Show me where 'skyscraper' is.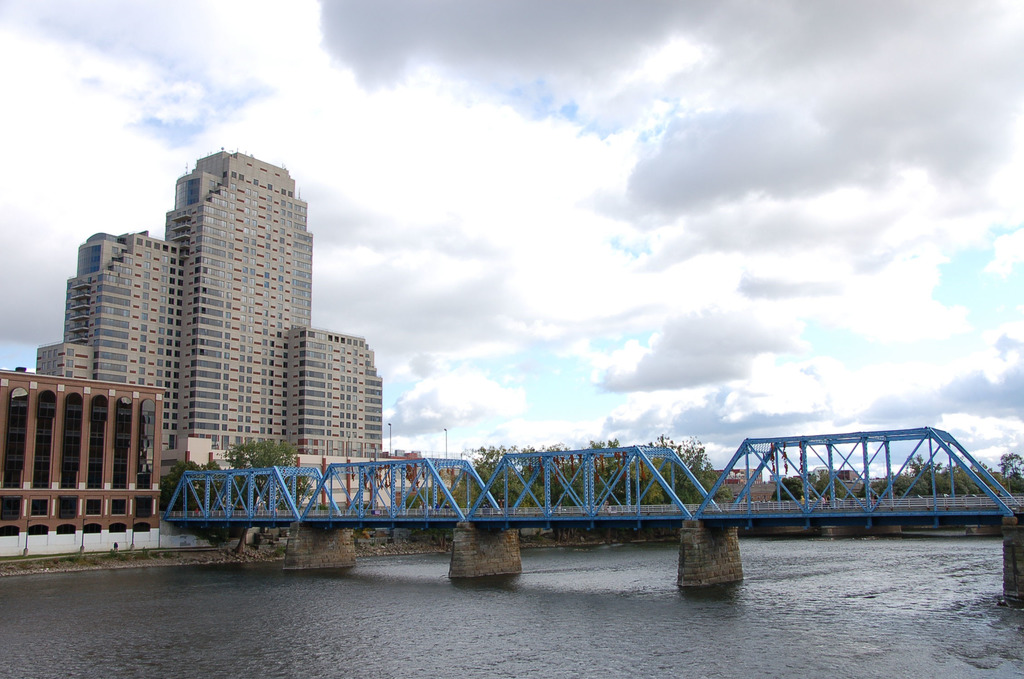
'skyscraper' is at bbox=[161, 147, 314, 465].
